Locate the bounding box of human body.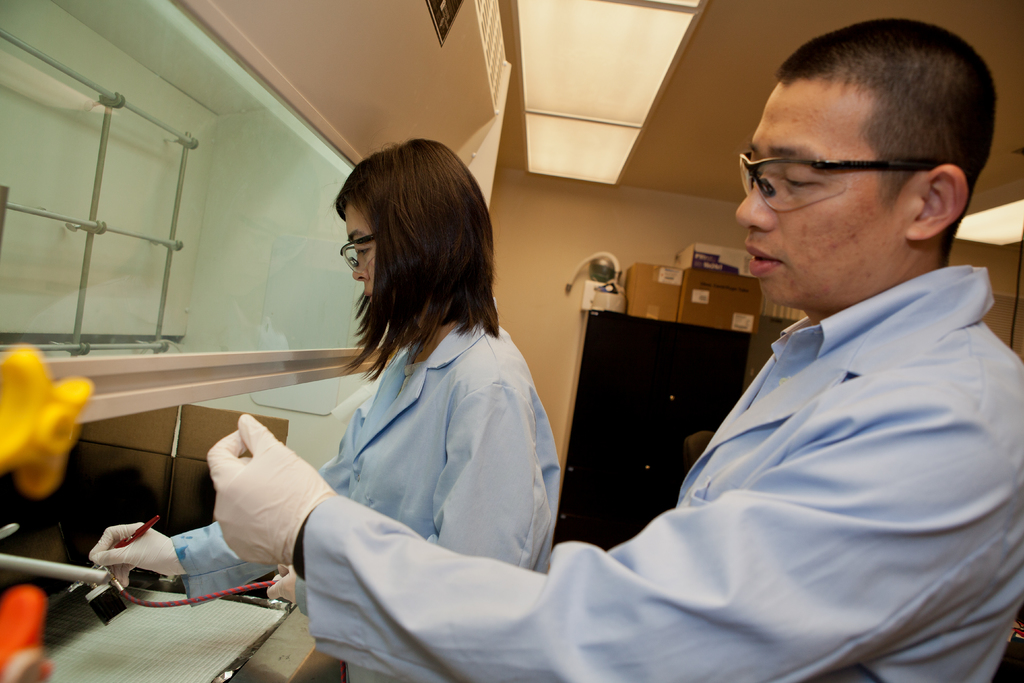
Bounding box: {"x1": 89, "y1": 123, "x2": 563, "y2": 682}.
